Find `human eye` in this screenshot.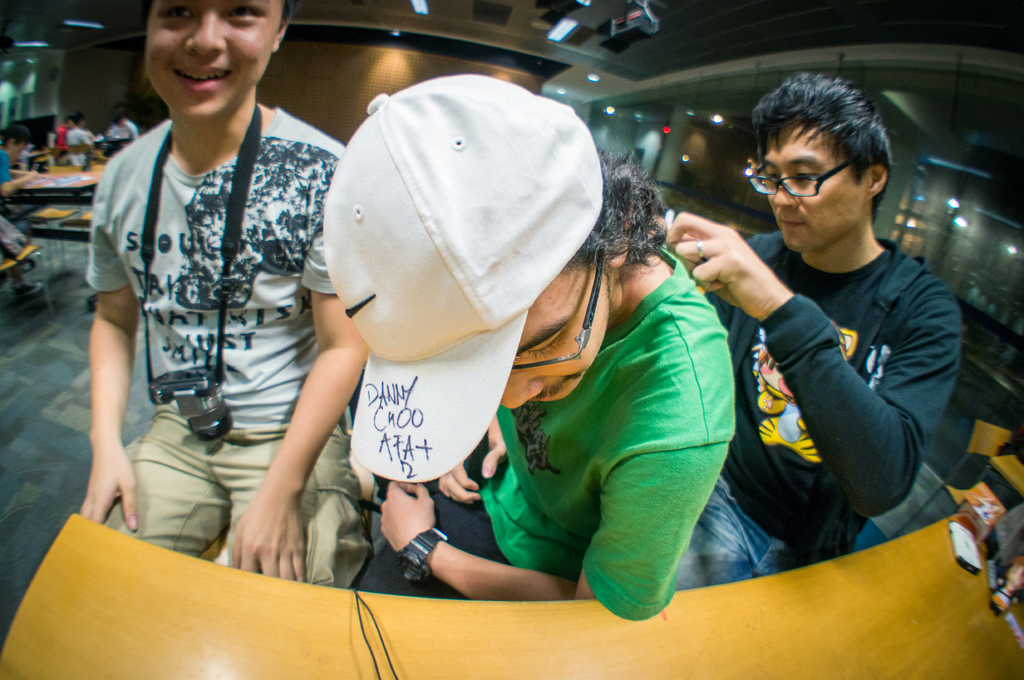
The bounding box for `human eye` is [794, 165, 819, 182].
